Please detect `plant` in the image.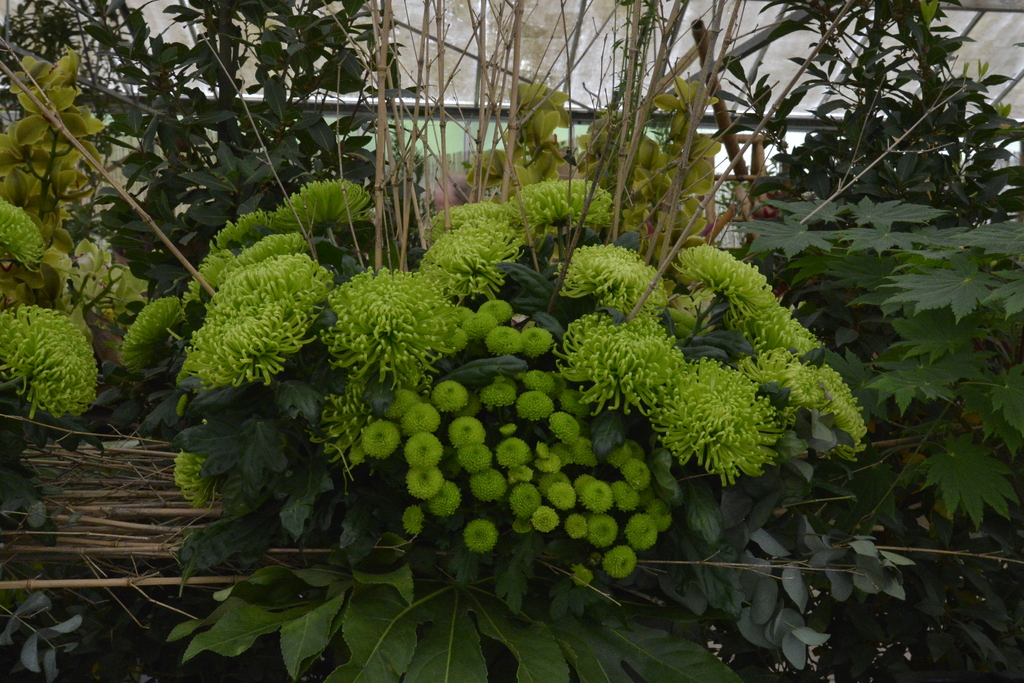
l=668, t=258, r=876, b=459.
